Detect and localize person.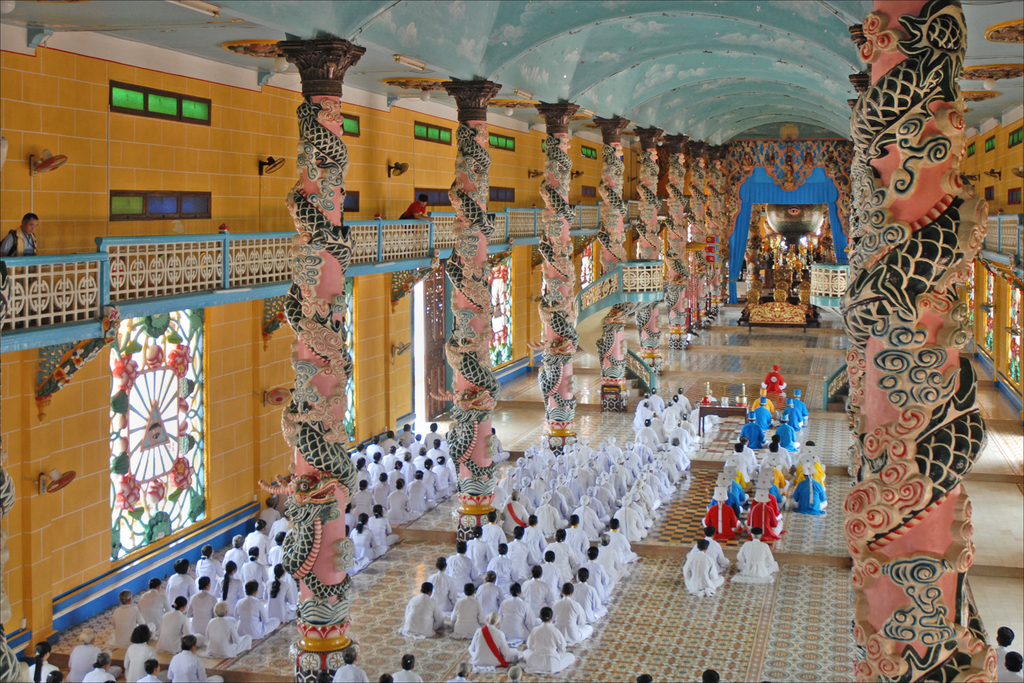
Localized at <box>400,469,435,522</box>.
